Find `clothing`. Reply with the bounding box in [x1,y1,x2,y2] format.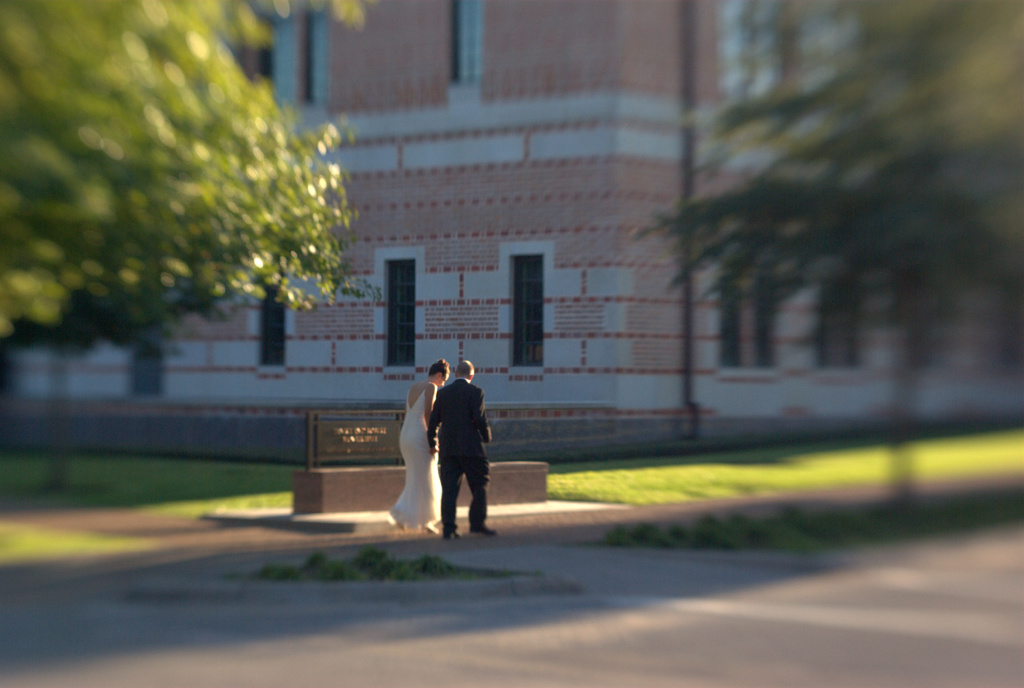
[393,384,428,515].
